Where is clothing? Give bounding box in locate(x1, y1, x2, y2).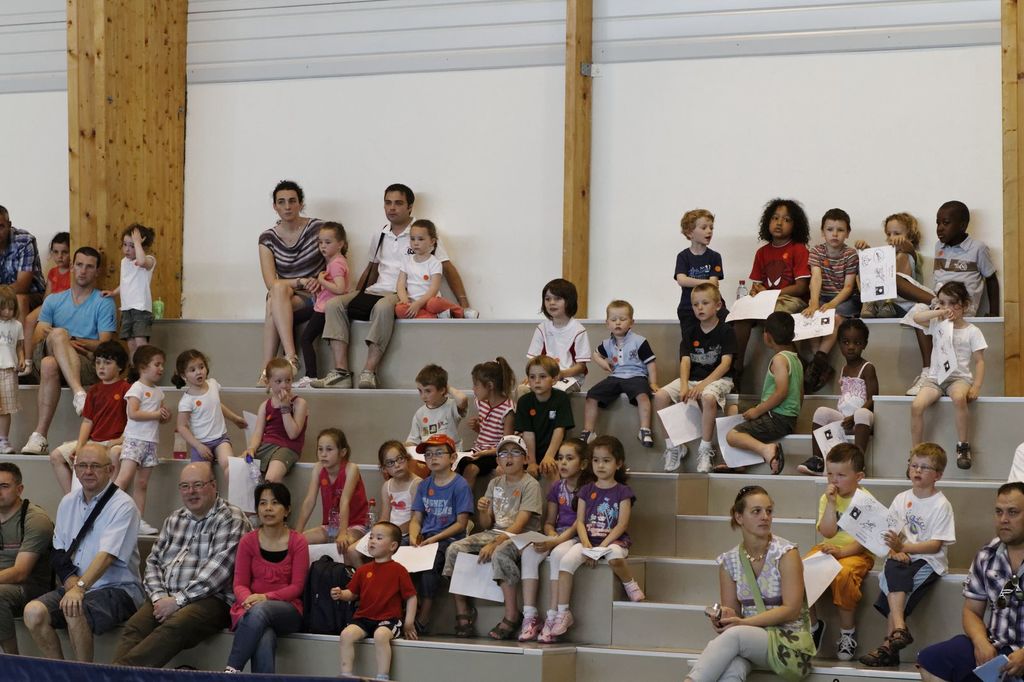
locate(805, 484, 880, 608).
